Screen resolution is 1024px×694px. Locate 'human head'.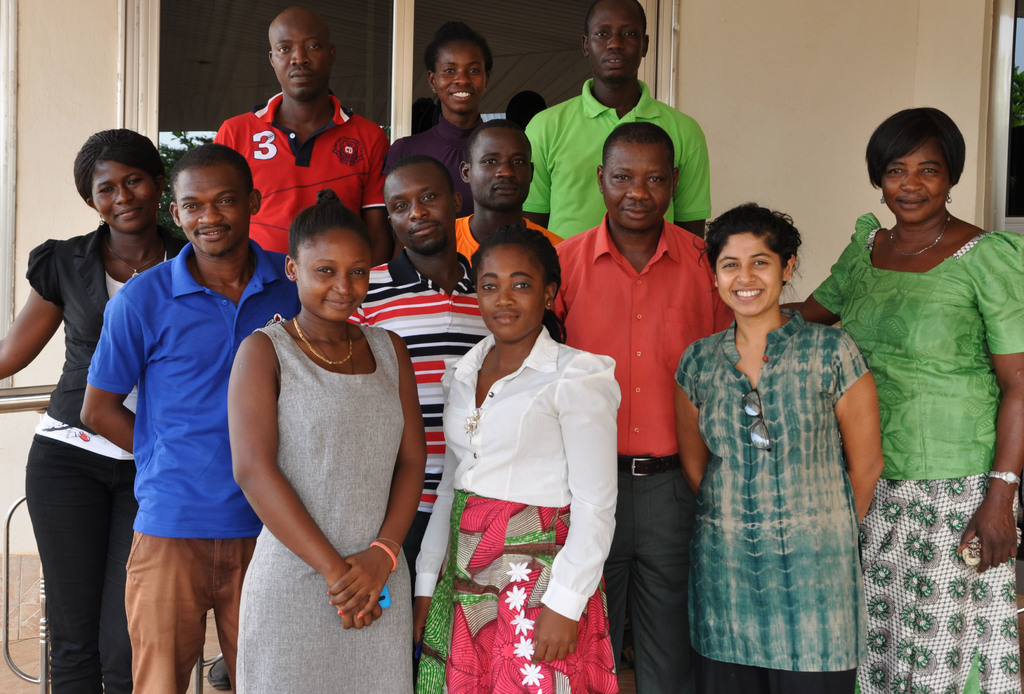
pyautogui.locateOnScreen(864, 106, 965, 223).
